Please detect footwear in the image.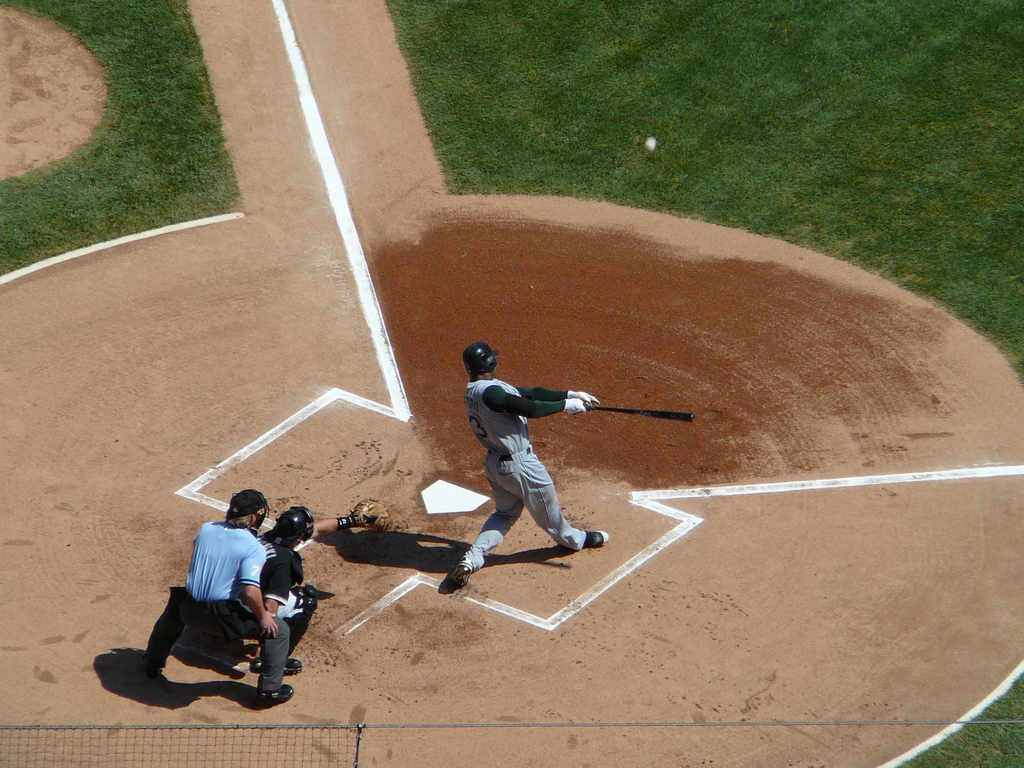
select_region(257, 682, 298, 712).
